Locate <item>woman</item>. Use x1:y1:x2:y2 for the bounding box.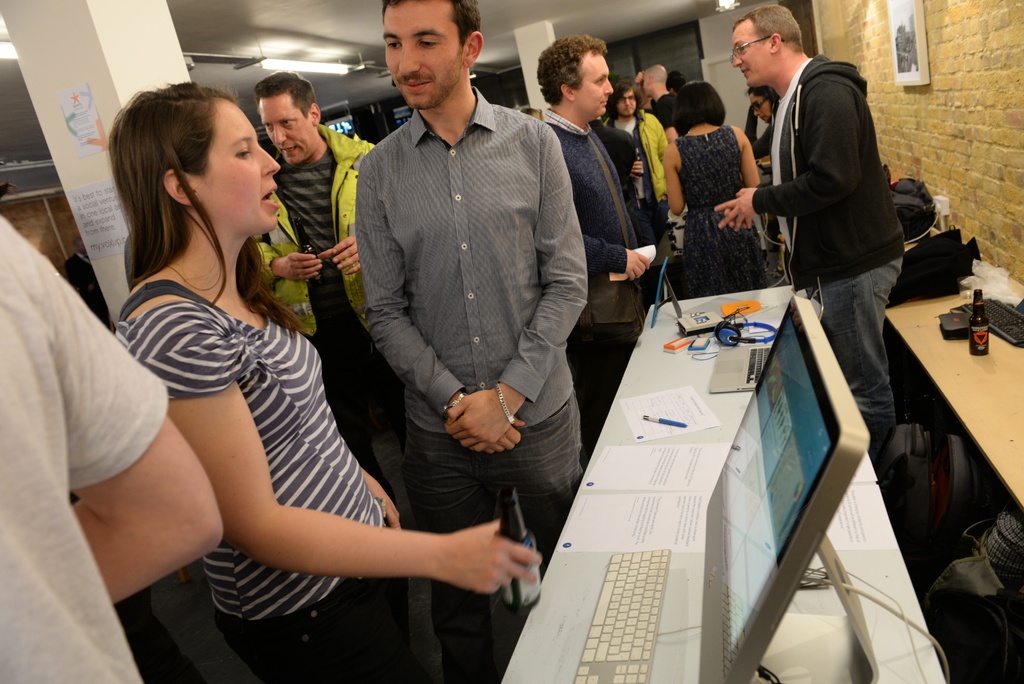
664:75:760:295.
